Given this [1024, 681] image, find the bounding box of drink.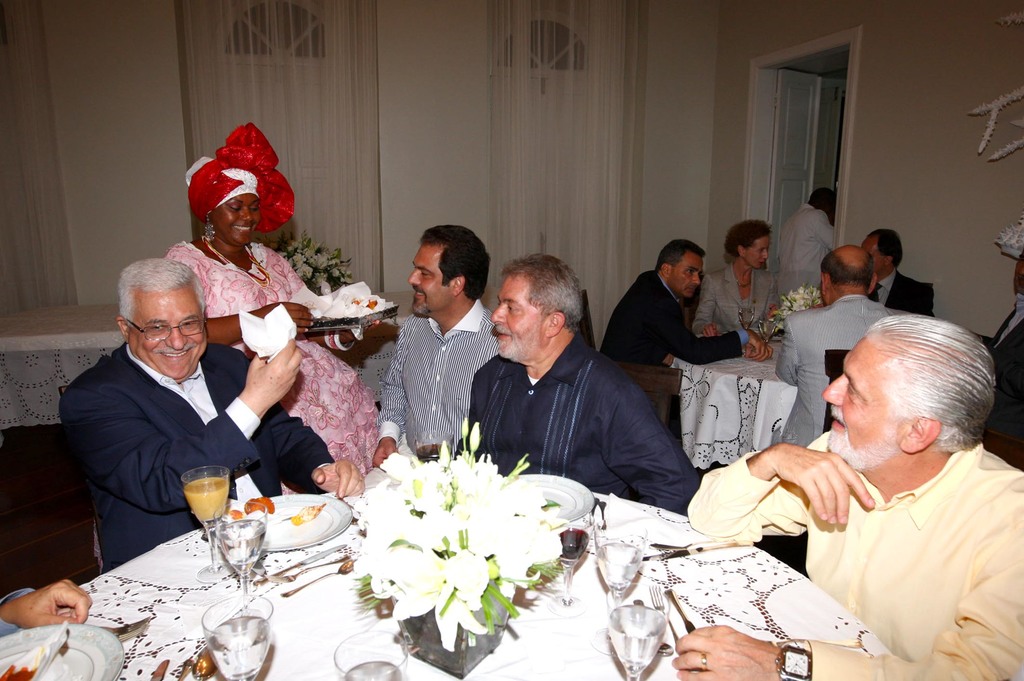
[left=610, top=605, right=666, bottom=670].
